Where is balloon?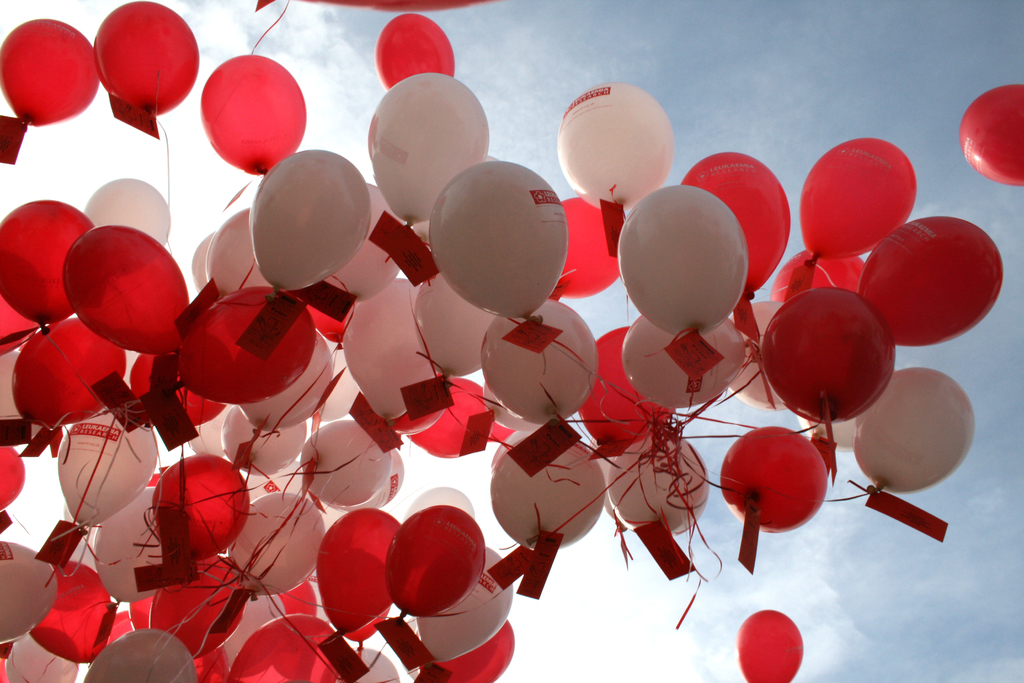
[317,183,404,302].
